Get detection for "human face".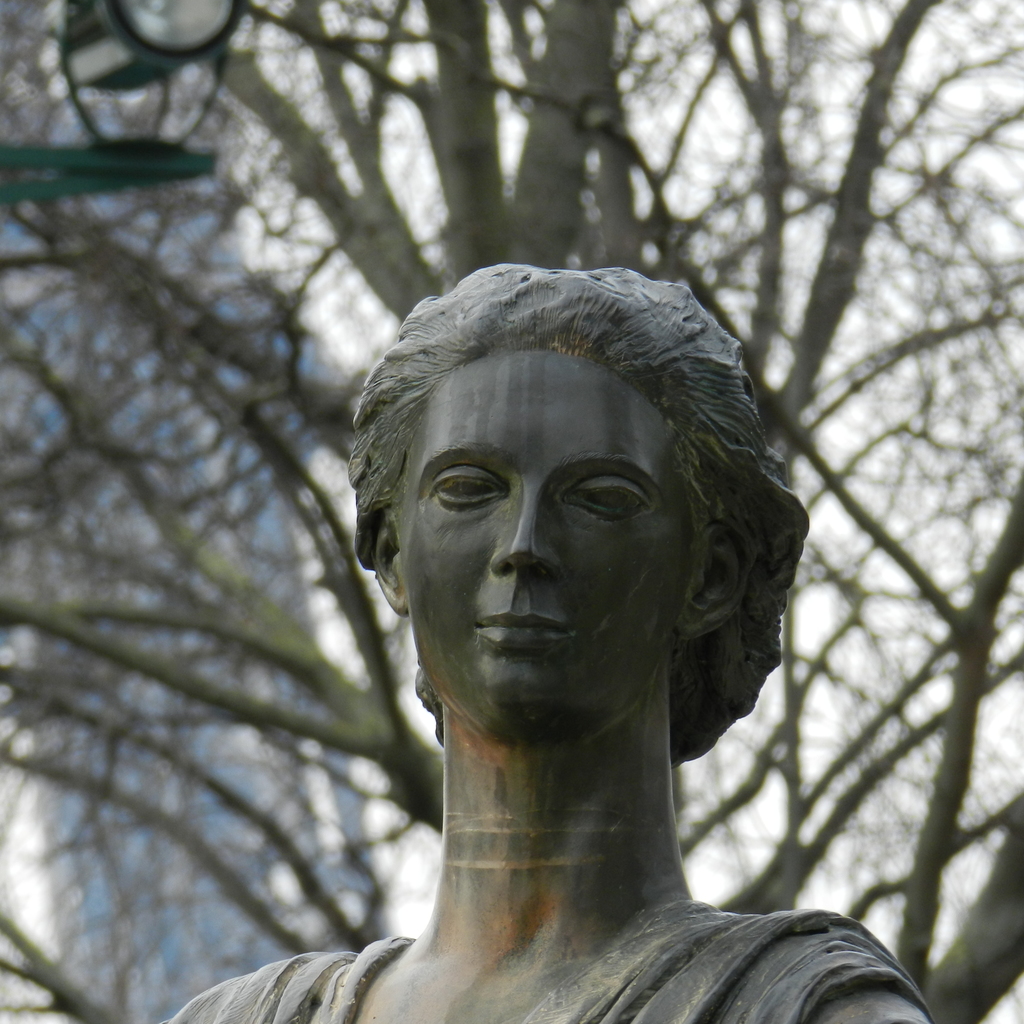
Detection: locate(406, 350, 674, 732).
